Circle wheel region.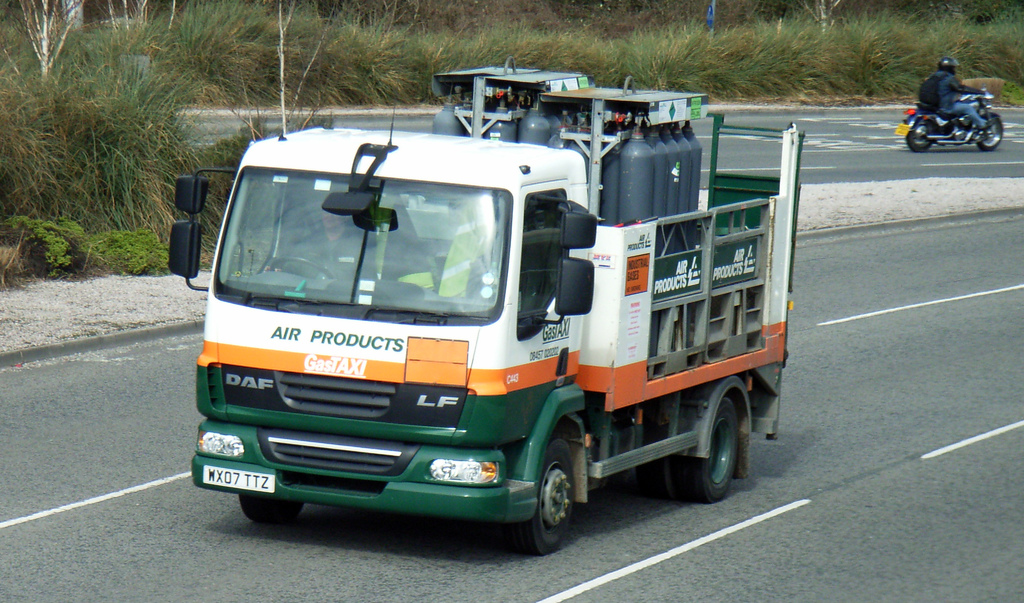
Region: 524,442,580,556.
